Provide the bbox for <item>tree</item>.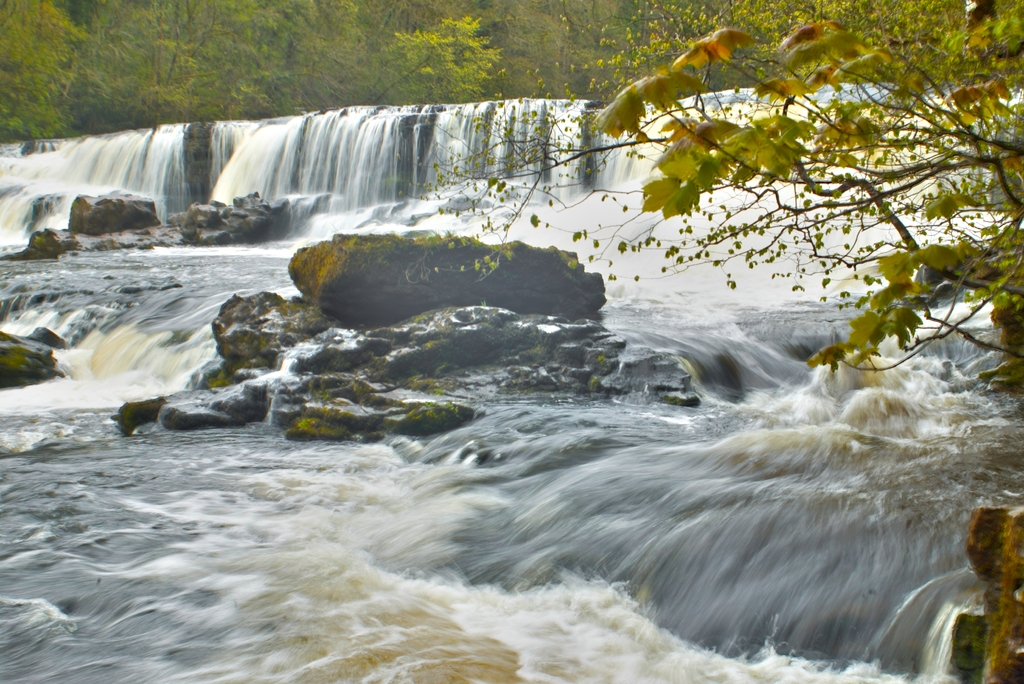
(417, 0, 1023, 381).
